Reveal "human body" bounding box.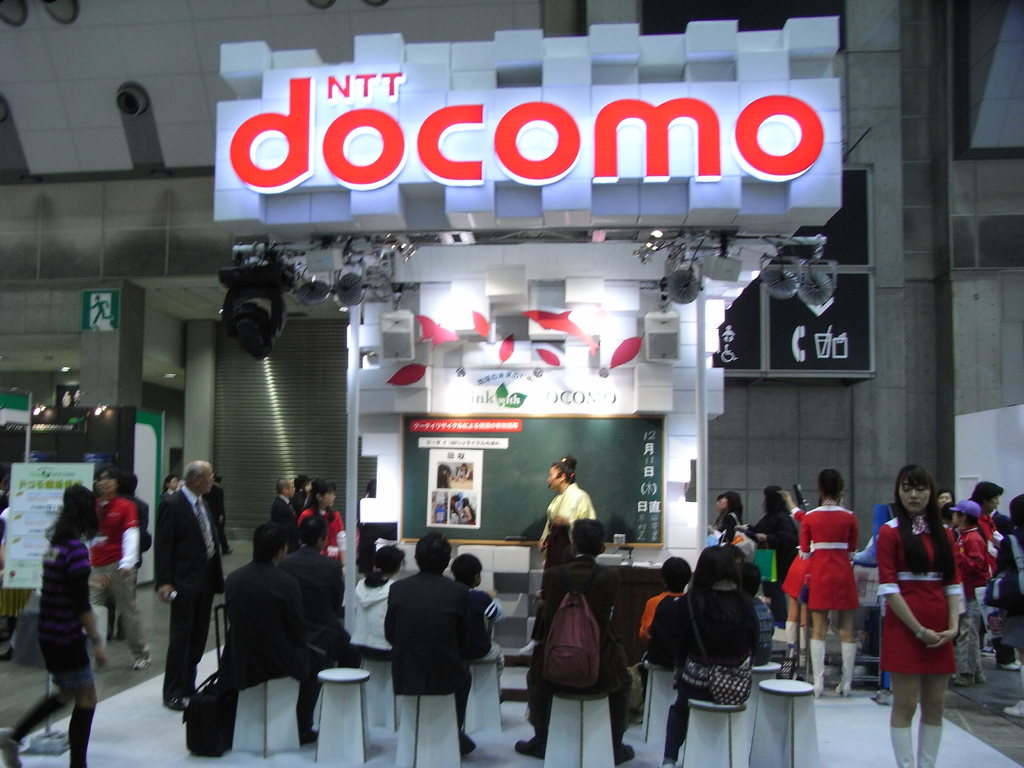
Revealed: (534,482,596,575).
